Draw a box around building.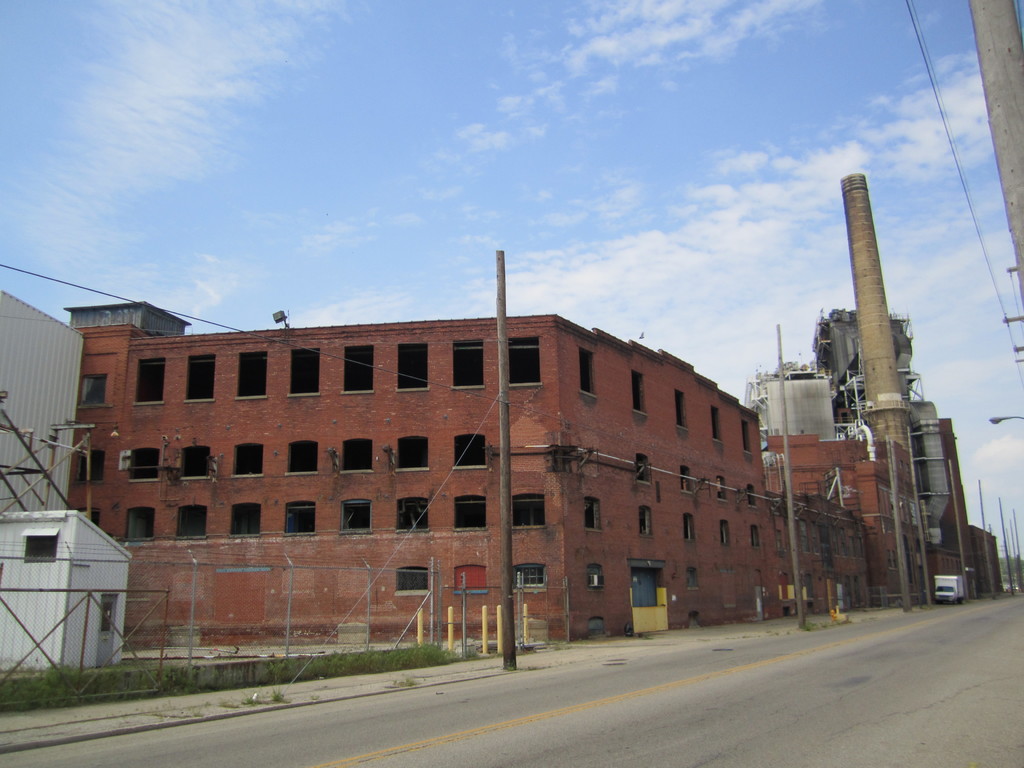
bbox=(756, 436, 934, 600).
